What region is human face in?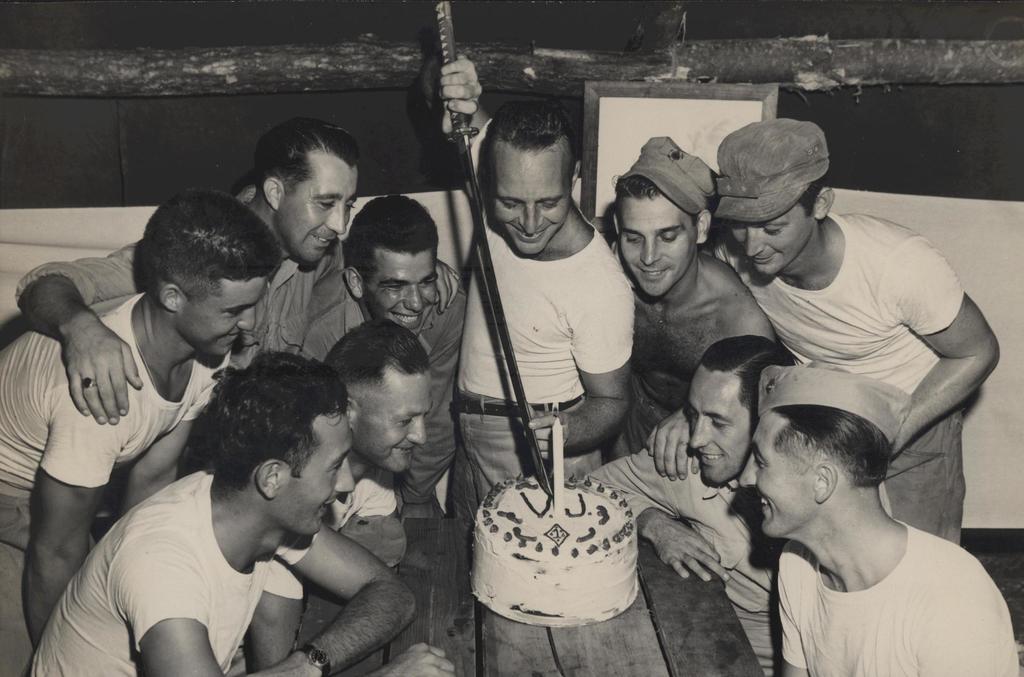
x1=272, y1=412, x2=365, y2=545.
